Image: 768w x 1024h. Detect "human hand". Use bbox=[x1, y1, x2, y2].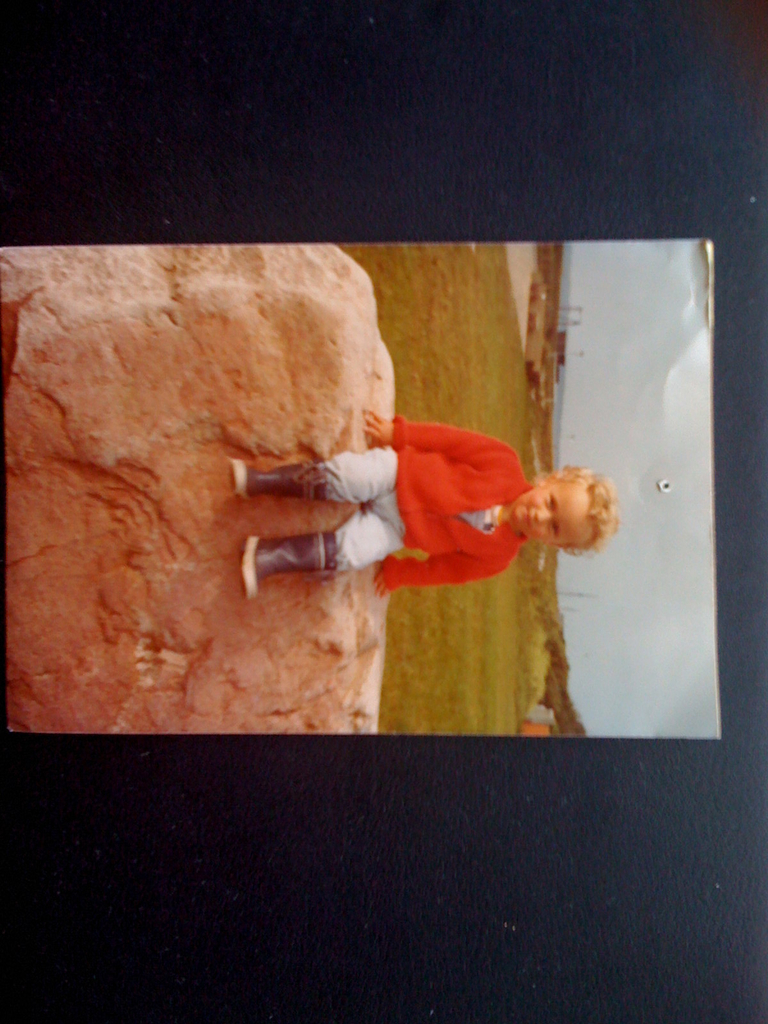
bbox=[372, 568, 392, 603].
